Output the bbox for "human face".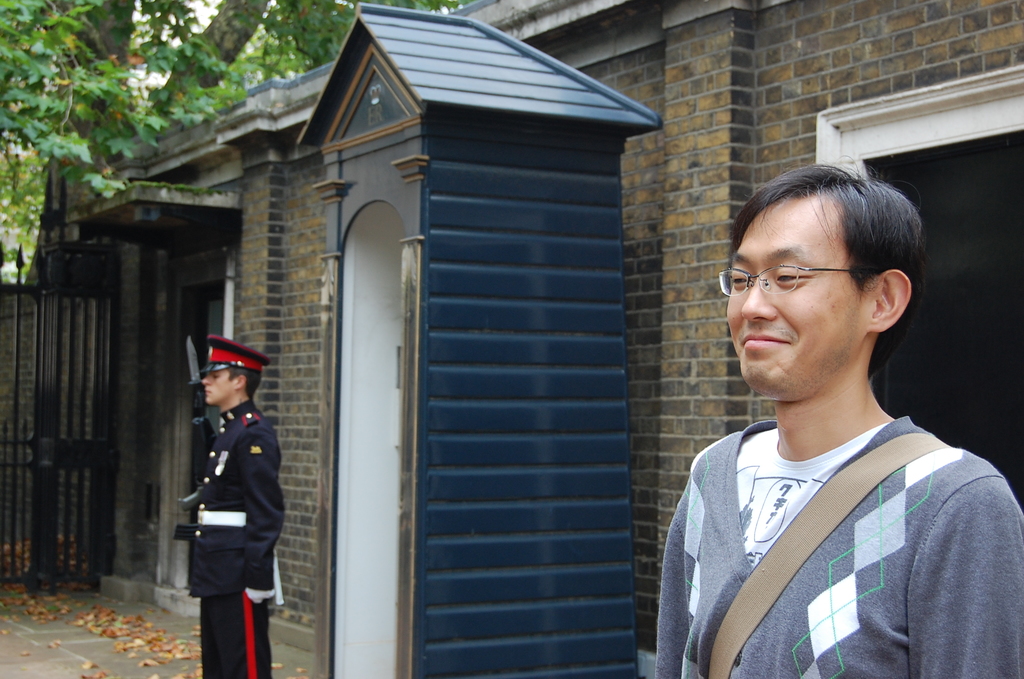
pyautogui.locateOnScreen(198, 365, 228, 407).
